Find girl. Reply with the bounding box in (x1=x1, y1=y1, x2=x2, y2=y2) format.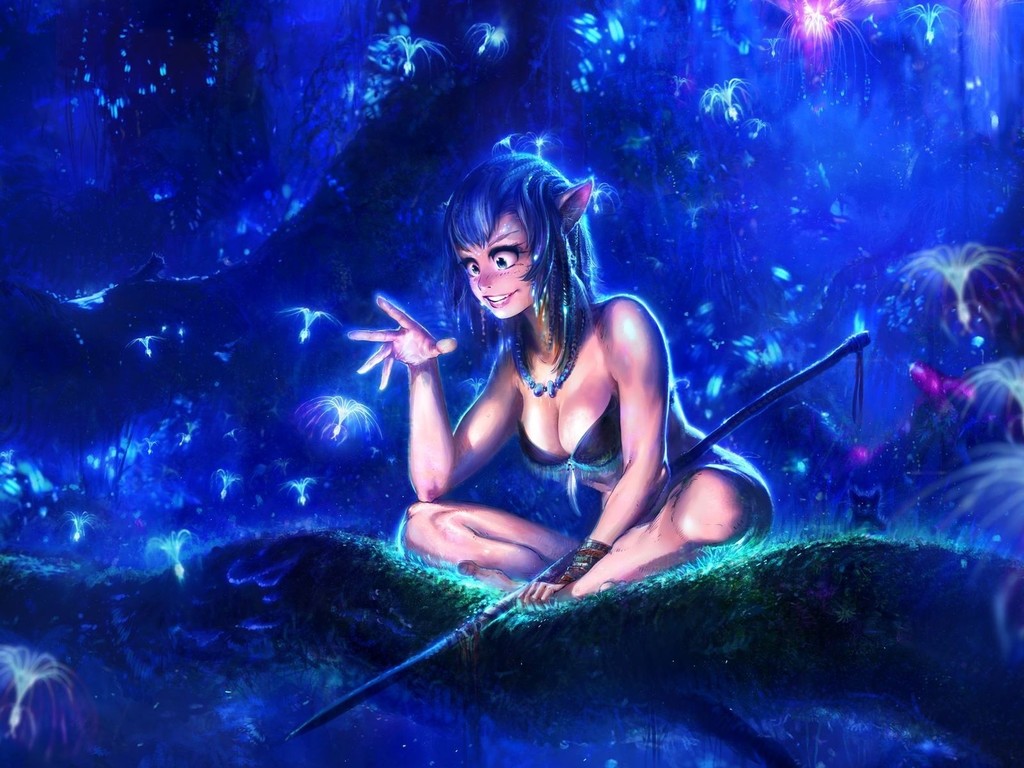
(x1=350, y1=152, x2=772, y2=605).
